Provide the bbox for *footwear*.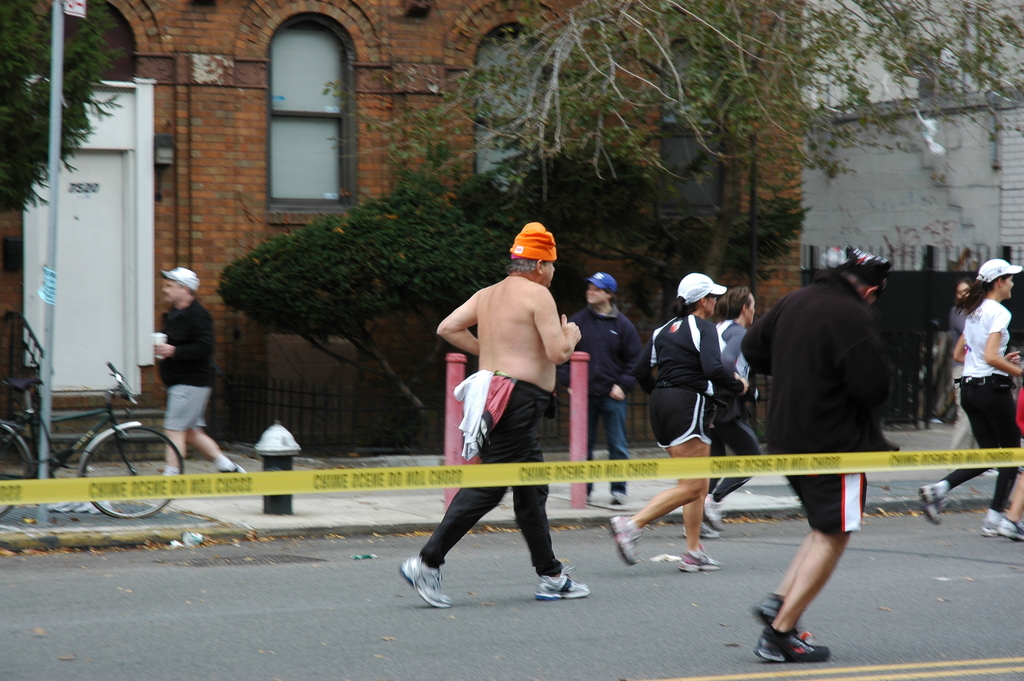
705, 496, 724, 532.
